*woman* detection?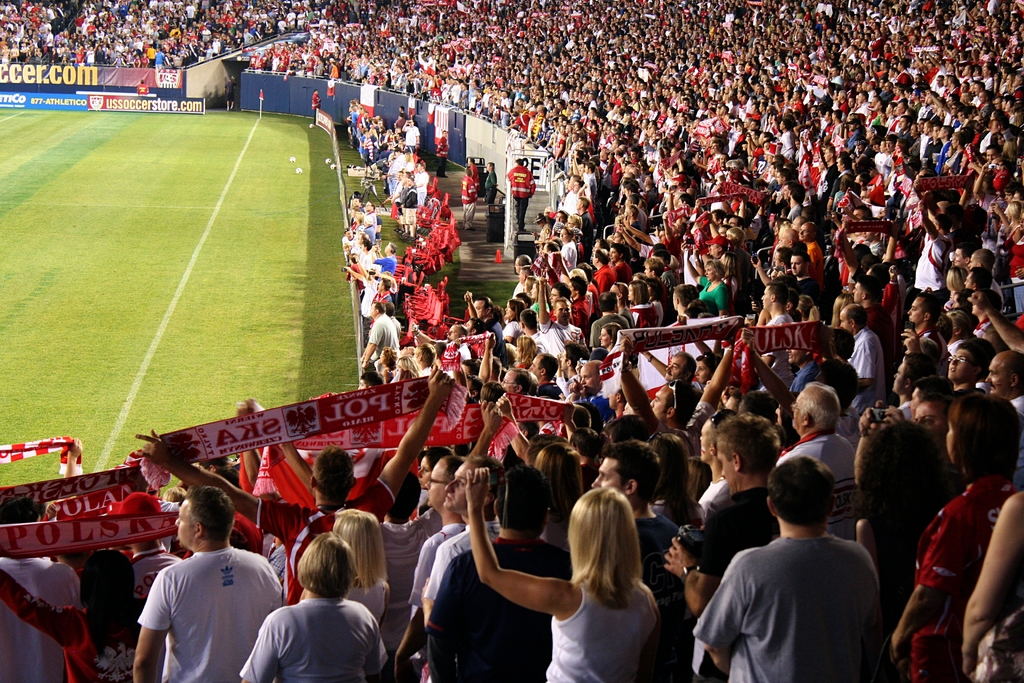
select_region(882, 103, 915, 148)
